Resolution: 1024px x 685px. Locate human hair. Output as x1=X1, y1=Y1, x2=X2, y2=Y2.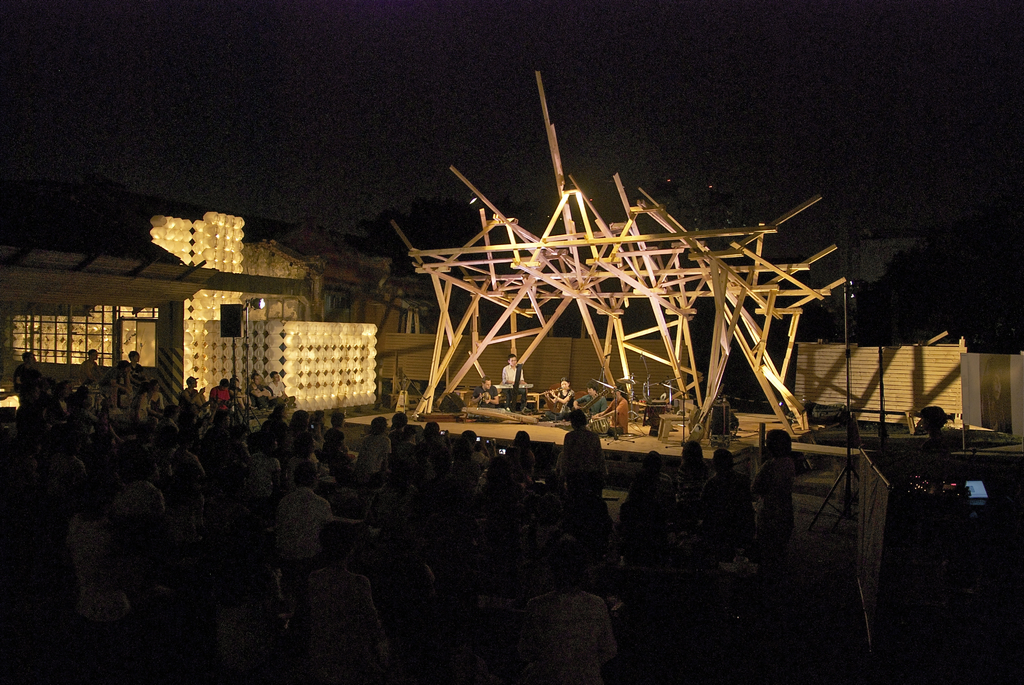
x1=509, y1=352, x2=516, y2=360.
